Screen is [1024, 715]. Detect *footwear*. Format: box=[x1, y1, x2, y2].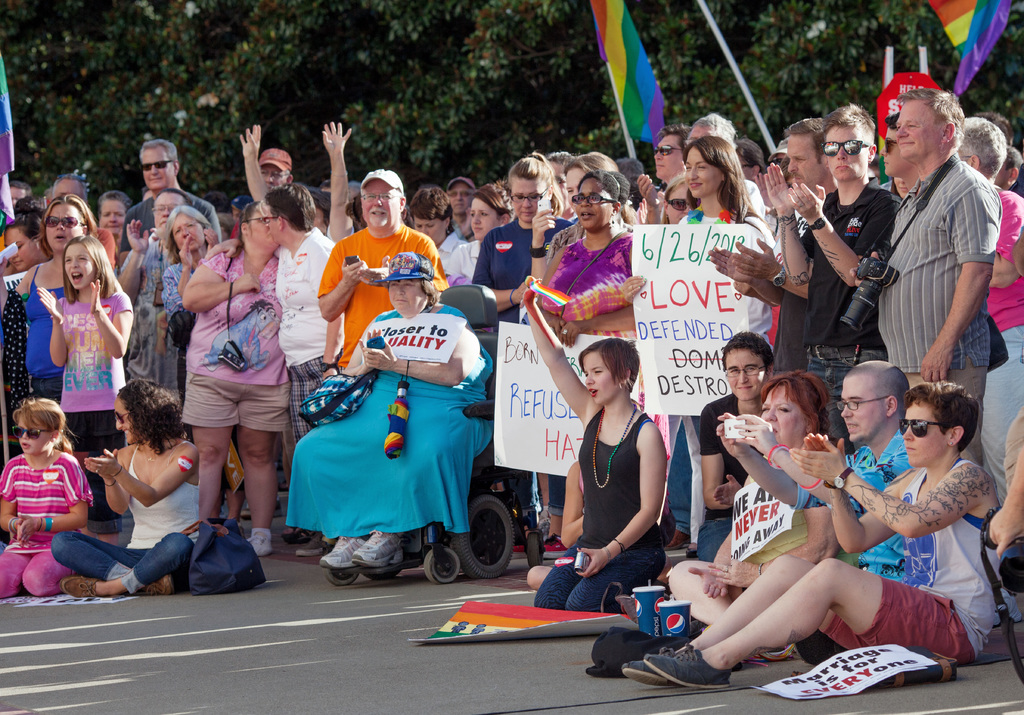
box=[247, 526, 273, 556].
